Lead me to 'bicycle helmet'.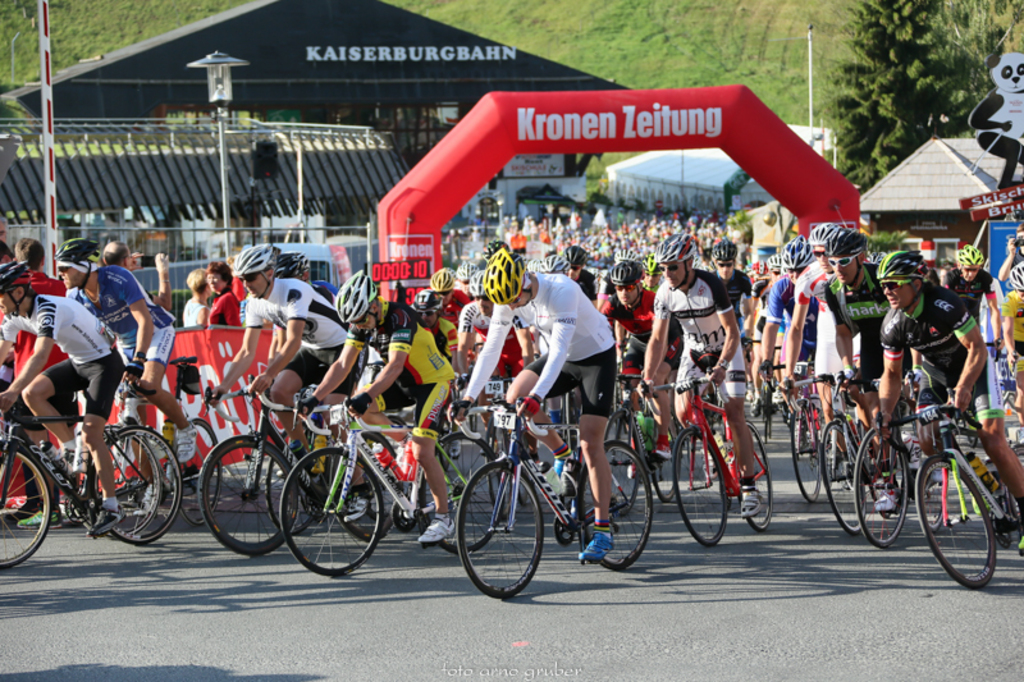
Lead to box(465, 269, 493, 298).
